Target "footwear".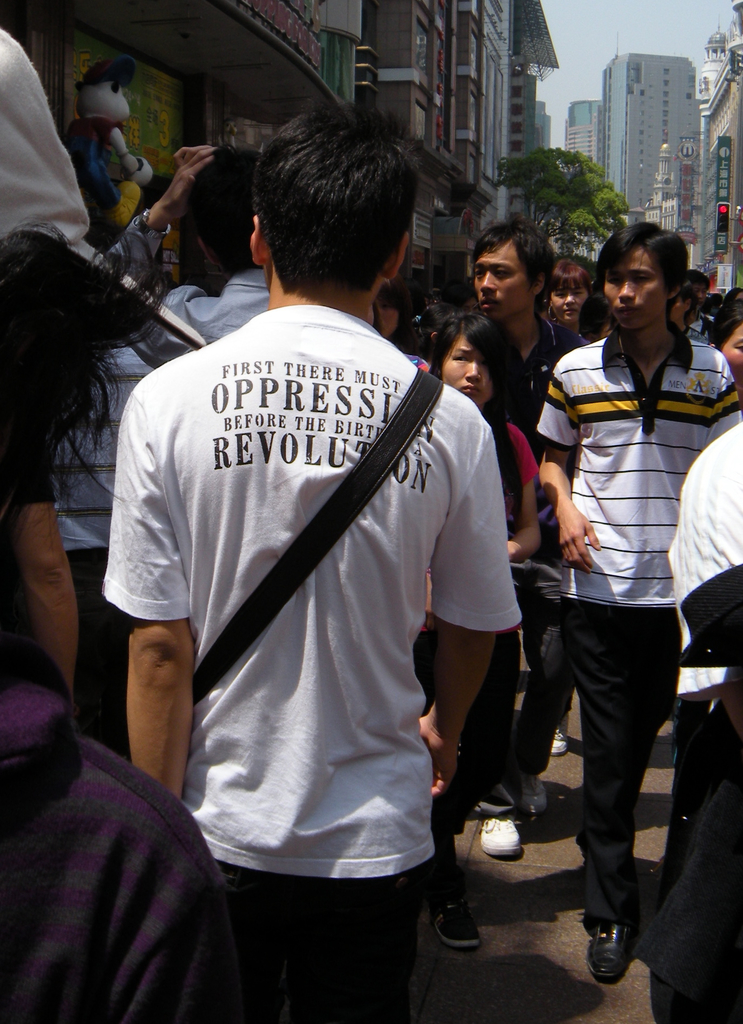
Target region: [x1=511, y1=774, x2=545, y2=820].
